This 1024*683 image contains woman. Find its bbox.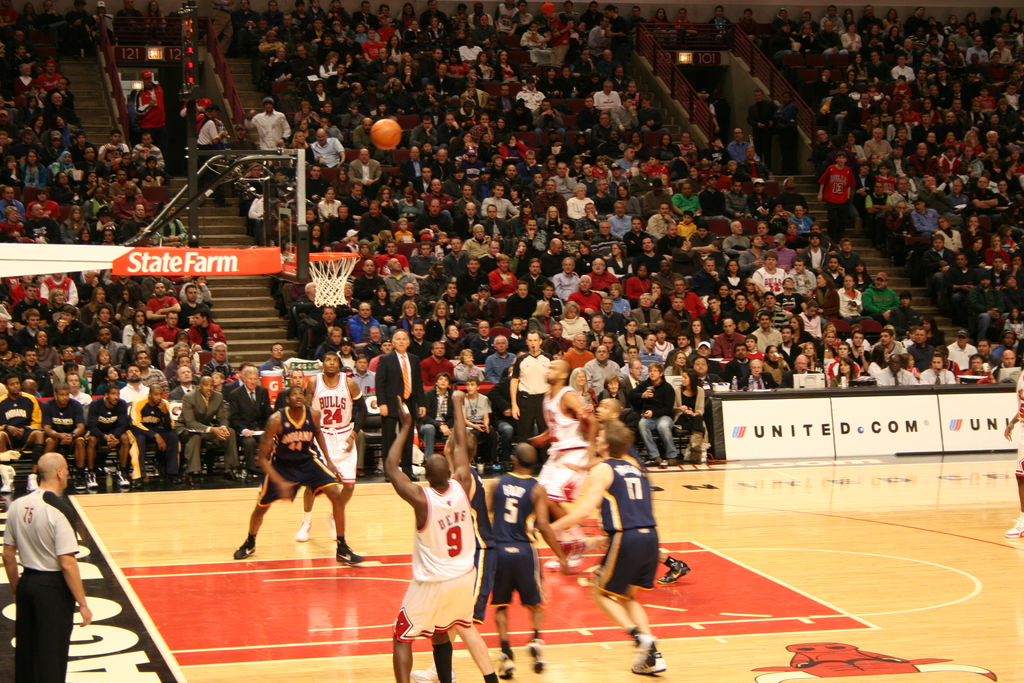
select_region(795, 337, 821, 371).
